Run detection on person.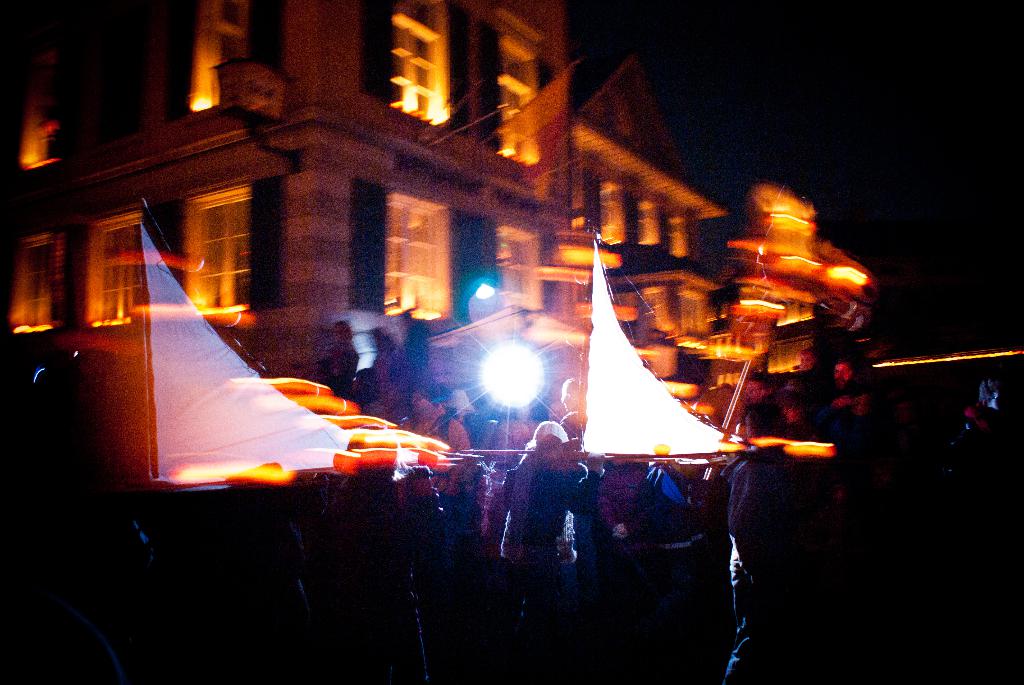
Result: 596, 458, 651, 573.
